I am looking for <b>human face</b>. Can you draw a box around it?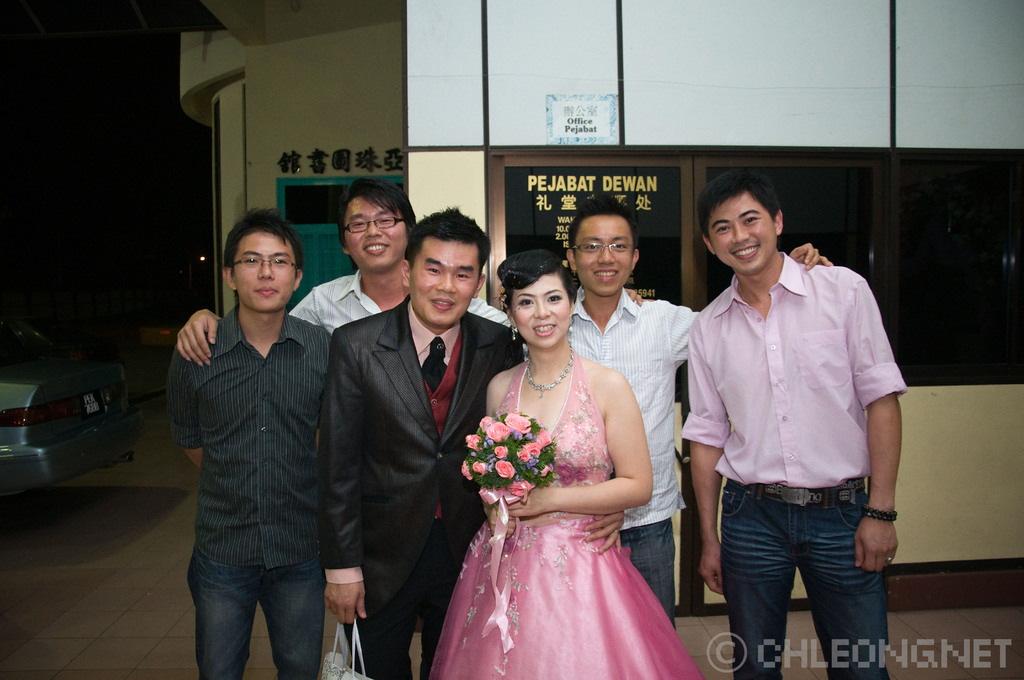
Sure, the bounding box is l=511, t=271, r=568, b=346.
